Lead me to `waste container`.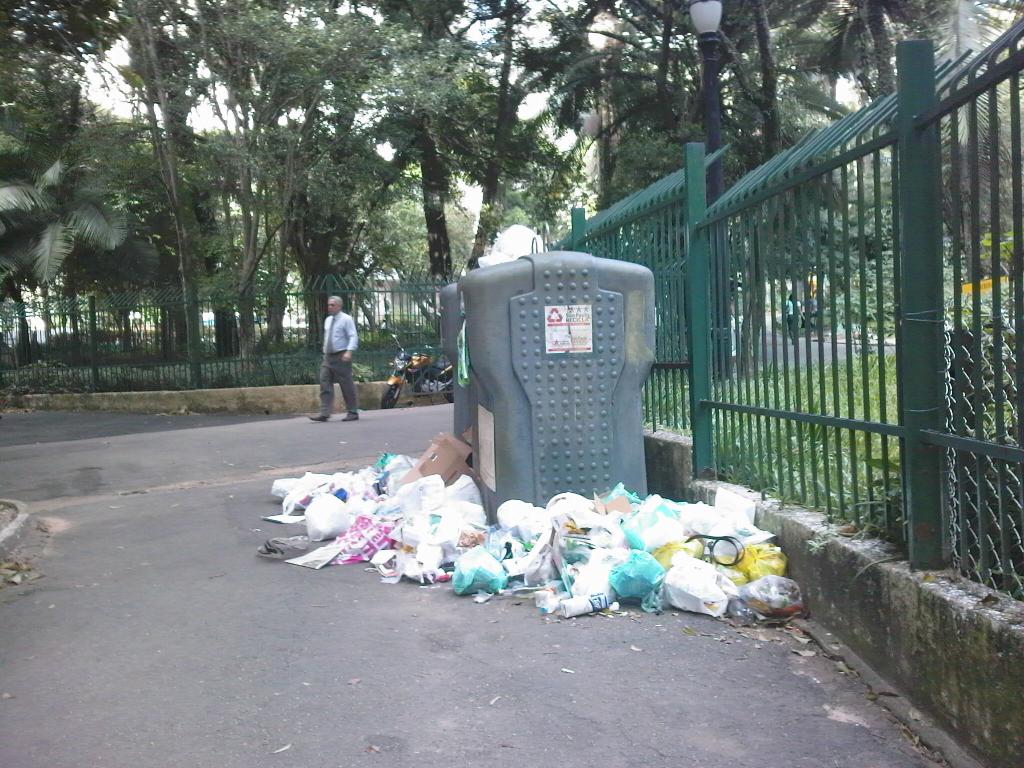
Lead to 440 246 657 529.
